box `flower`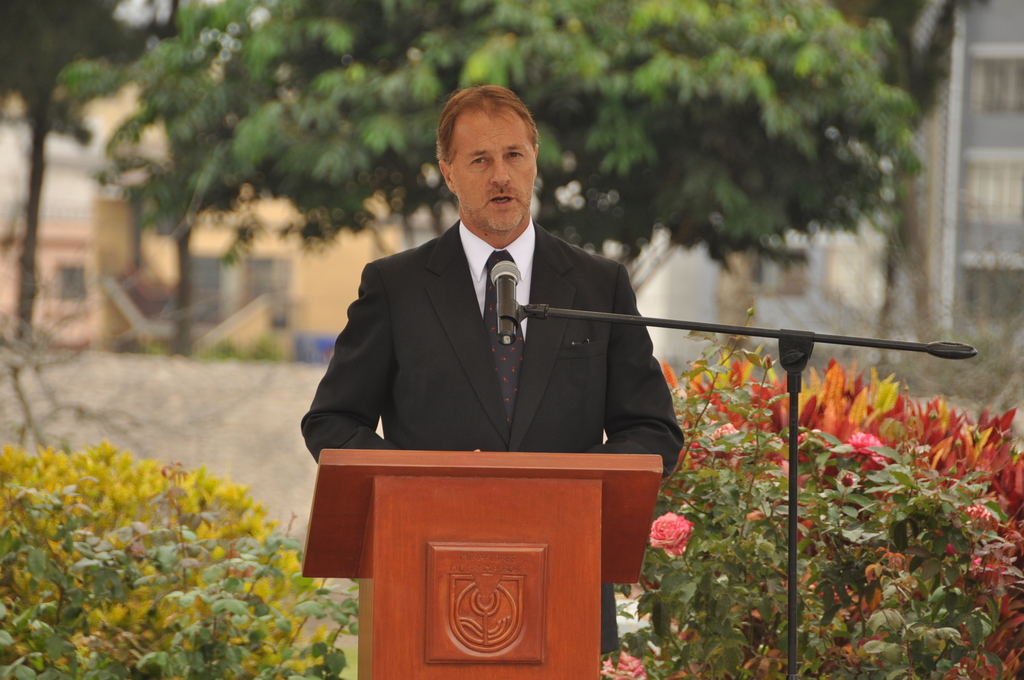
pyautogui.locateOnScreen(843, 429, 884, 476)
